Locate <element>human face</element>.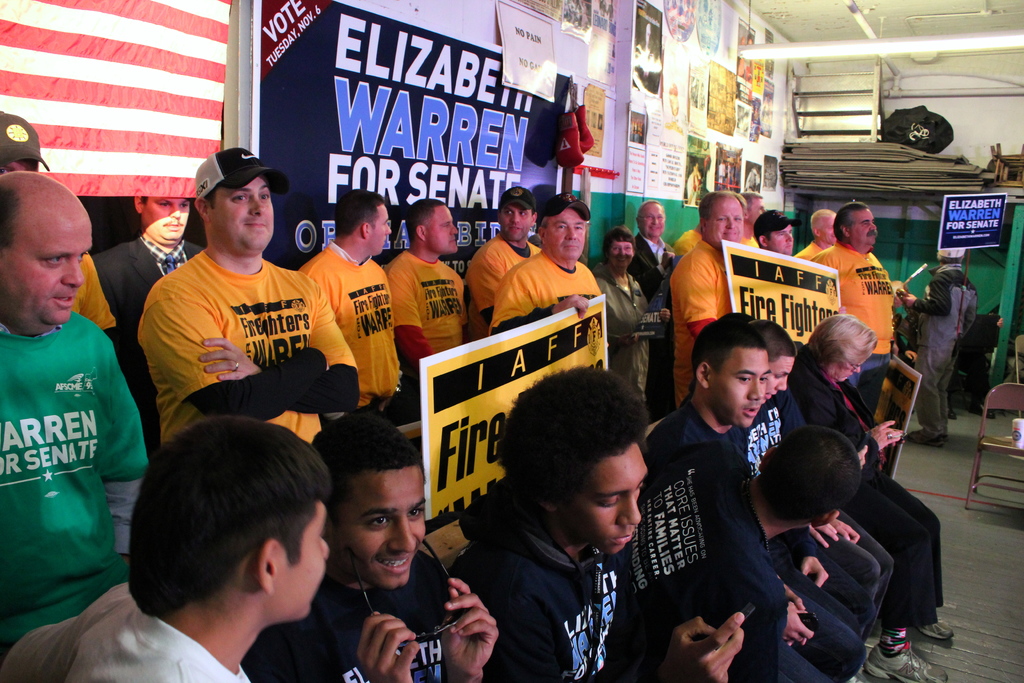
Bounding box: [left=842, top=363, right=867, bottom=381].
